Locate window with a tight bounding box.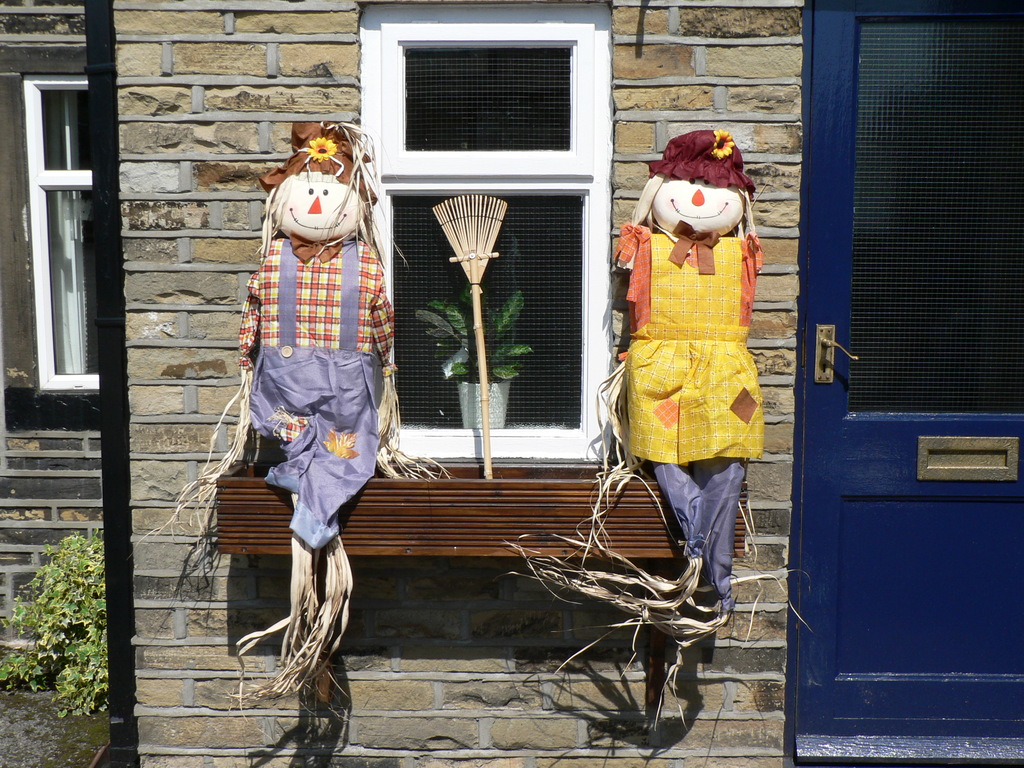
locate(22, 72, 97, 394).
